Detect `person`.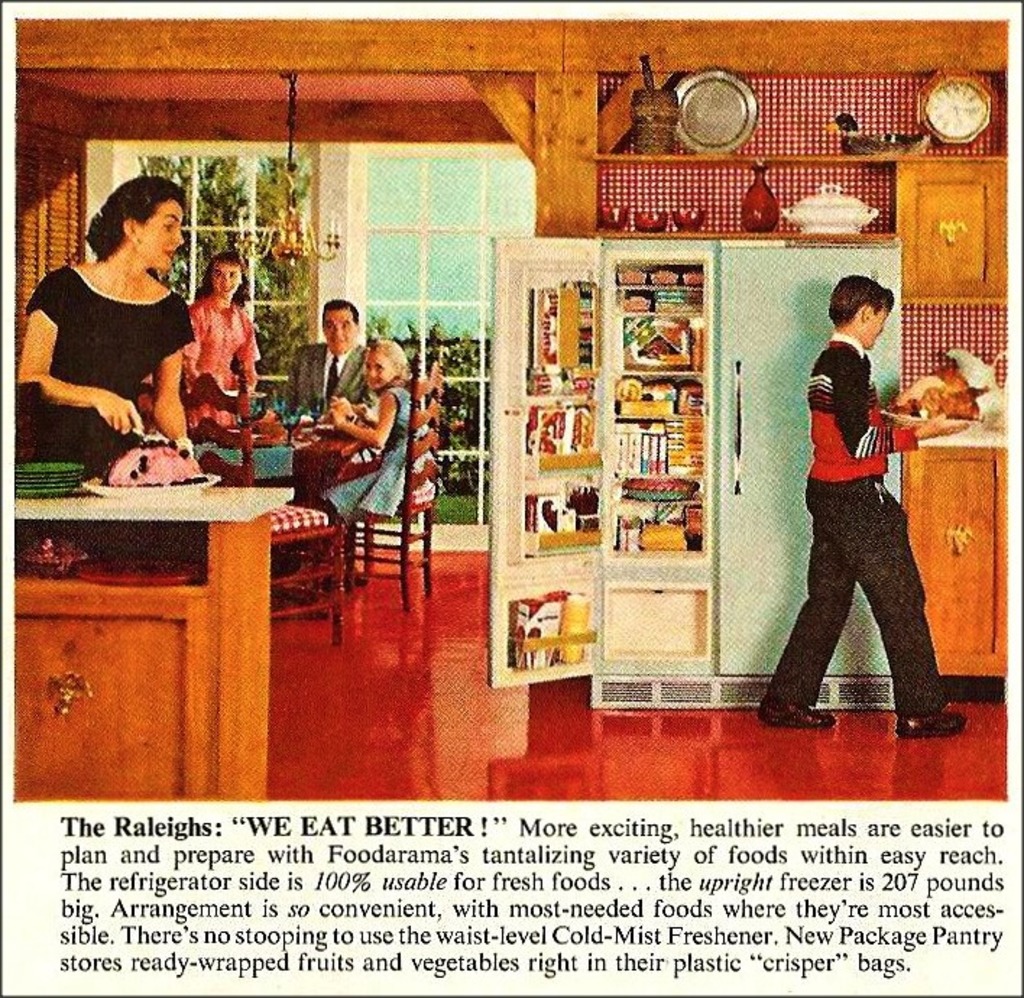
Detected at {"x1": 298, "y1": 318, "x2": 422, "y2": 548}.
